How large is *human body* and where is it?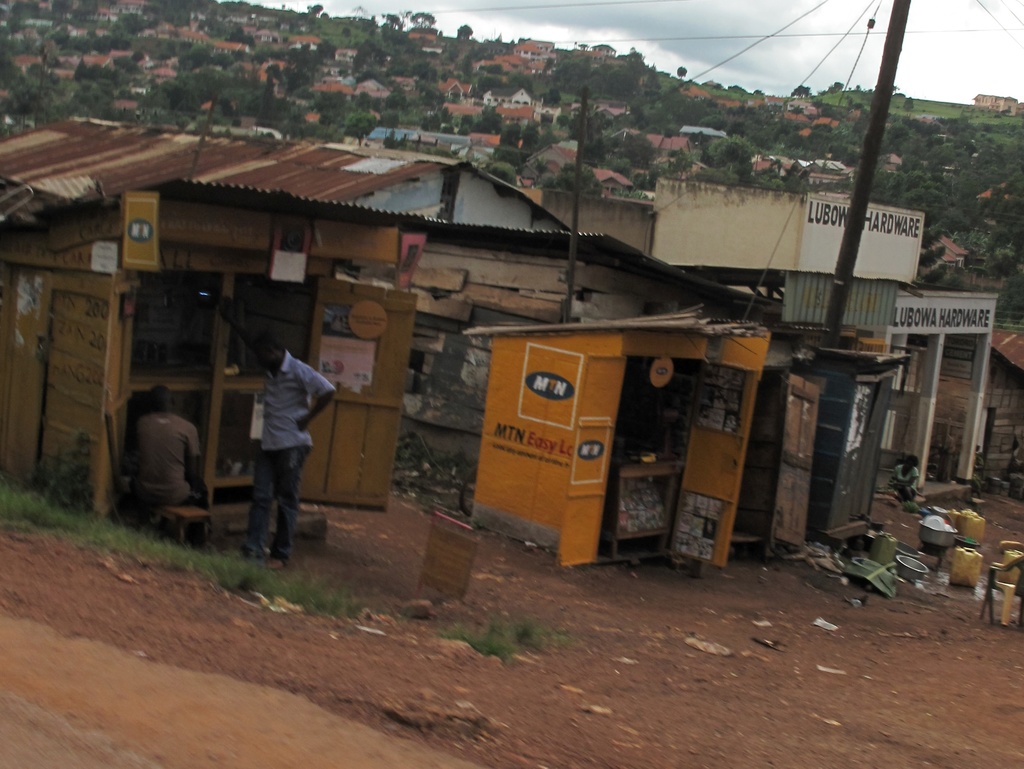
Bounding box: box=[224, 326, 326, 559].
